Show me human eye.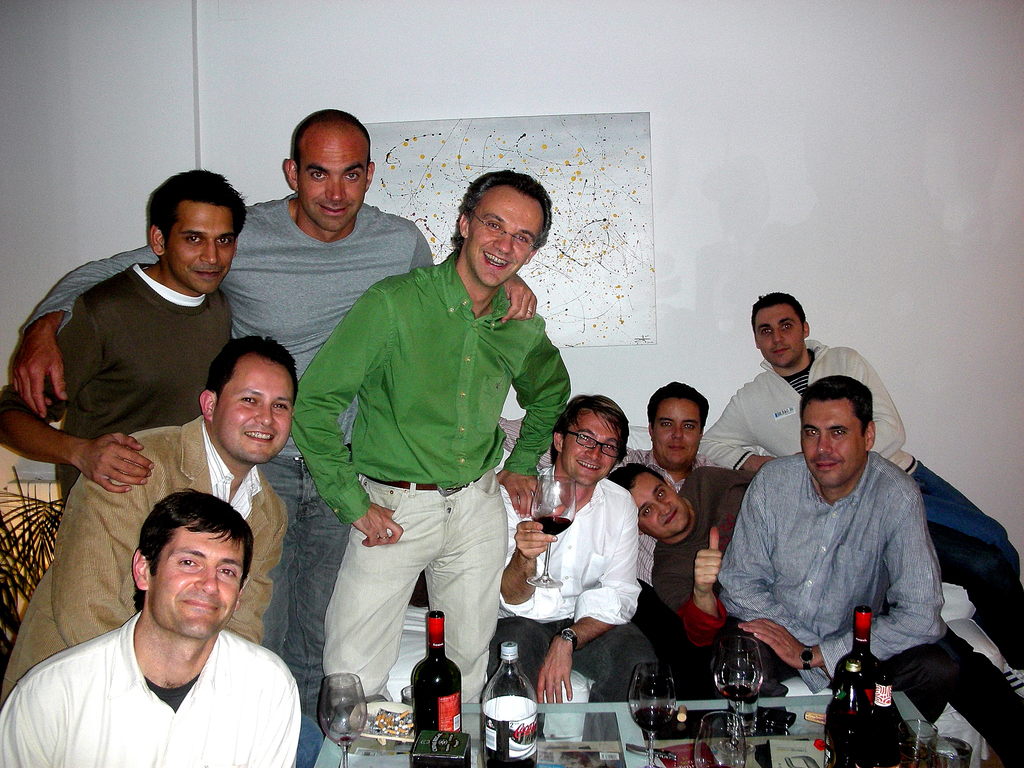
human eye is here: 778,323,795,330.
